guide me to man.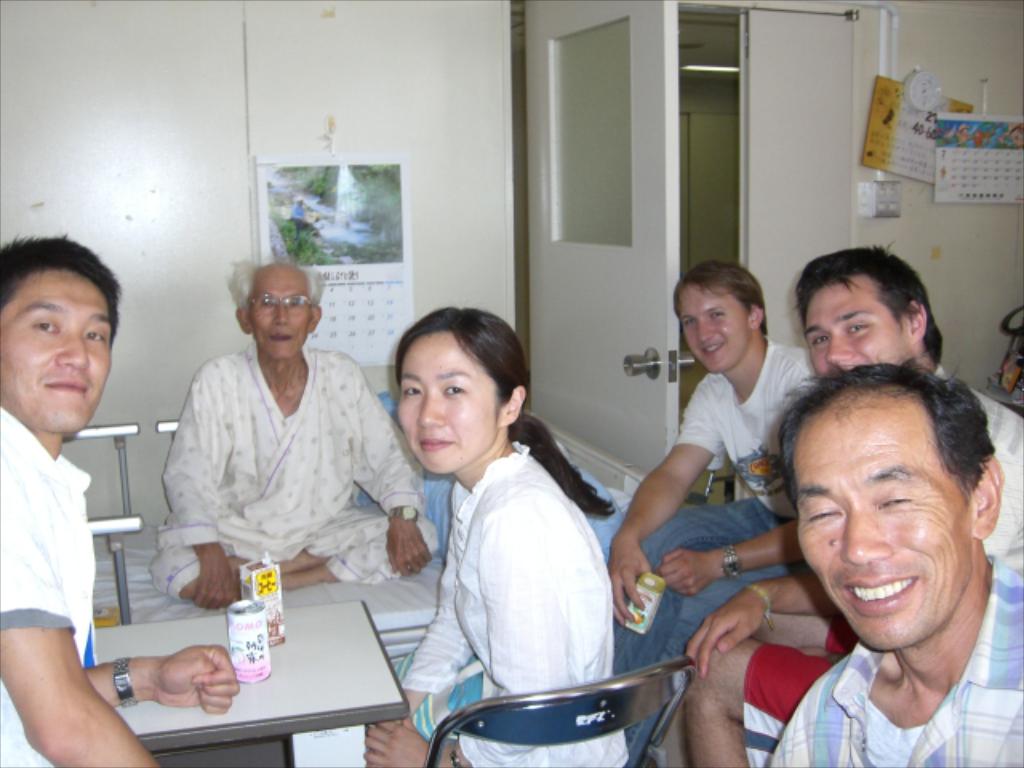
Guidance: <bbox>0, 234, 158, 767</bbox>.
